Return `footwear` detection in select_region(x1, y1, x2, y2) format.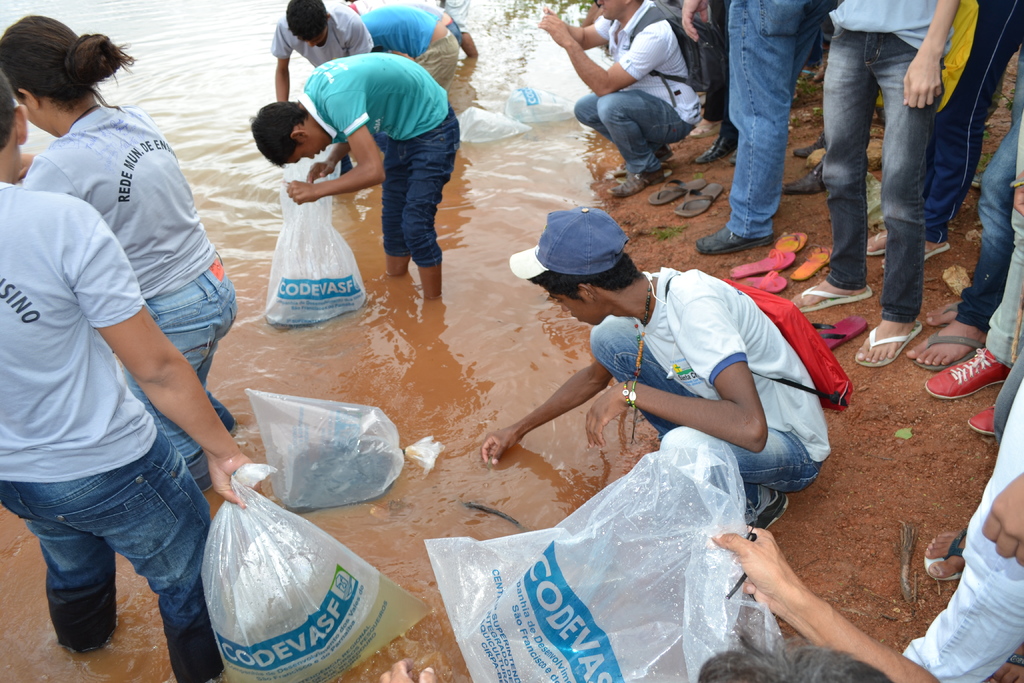
select_region(907, 322, 989, 373).
